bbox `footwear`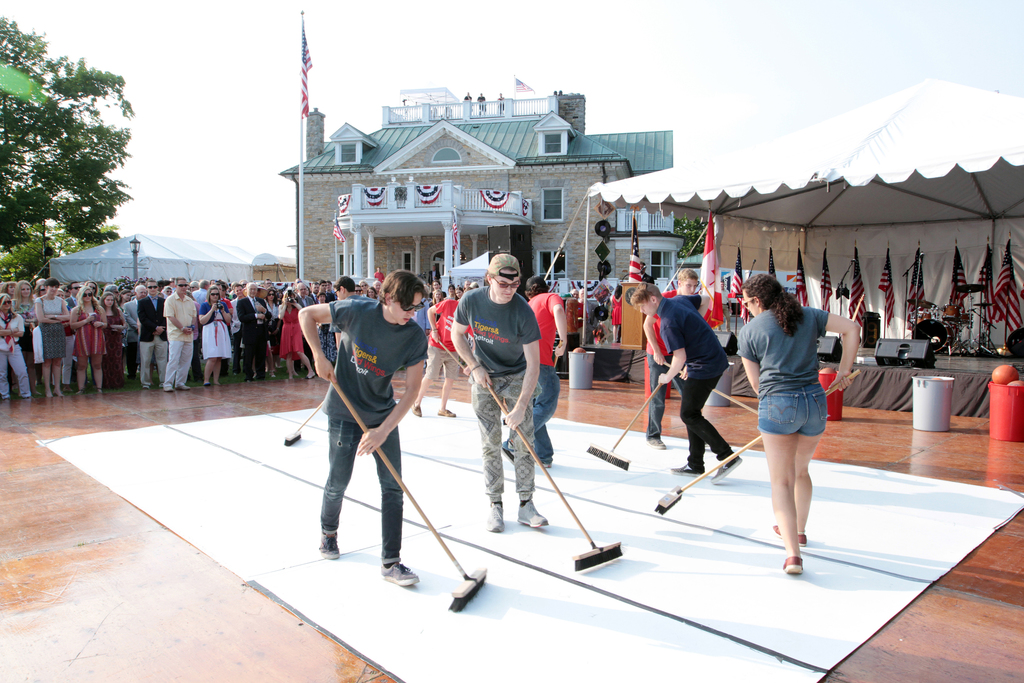
{"left": 76, "top": 389, "right": 90, "bottom": 395}
